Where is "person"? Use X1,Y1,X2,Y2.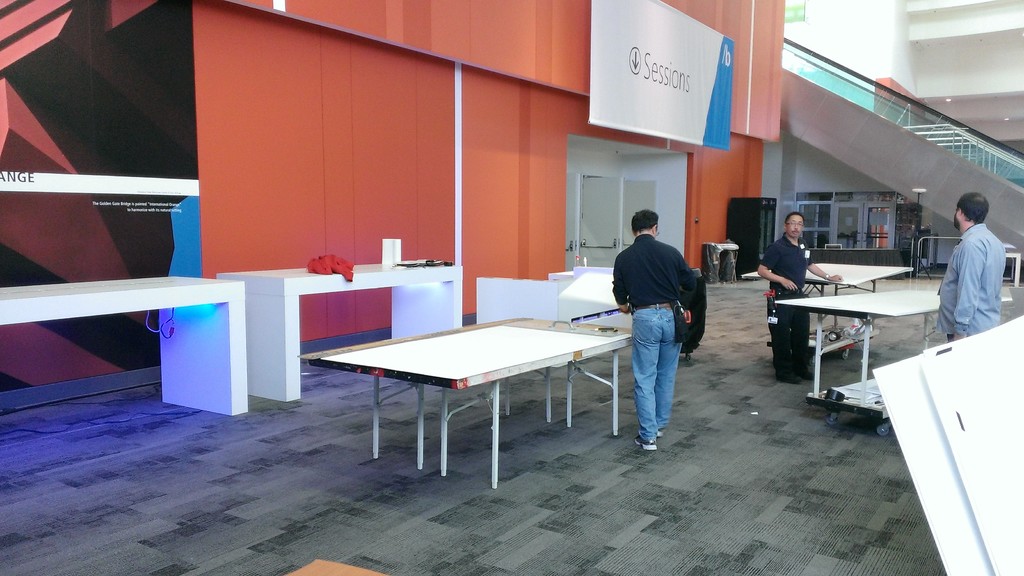
611,206,696,451.
